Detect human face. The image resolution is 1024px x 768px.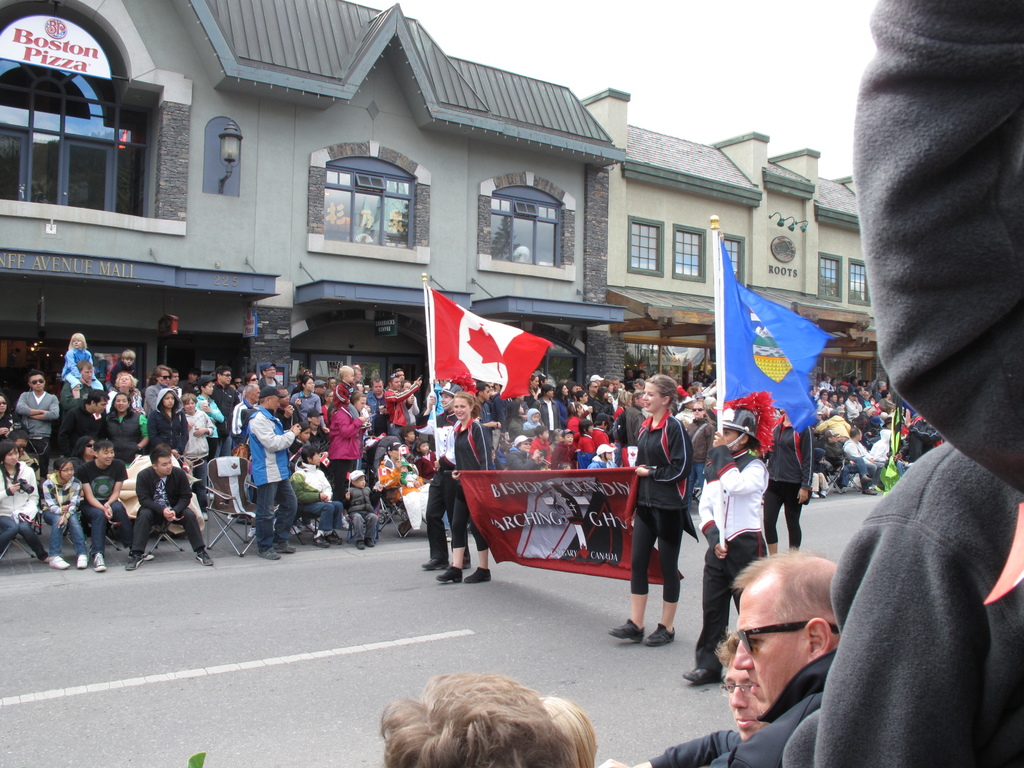
(602,449,610,458).
